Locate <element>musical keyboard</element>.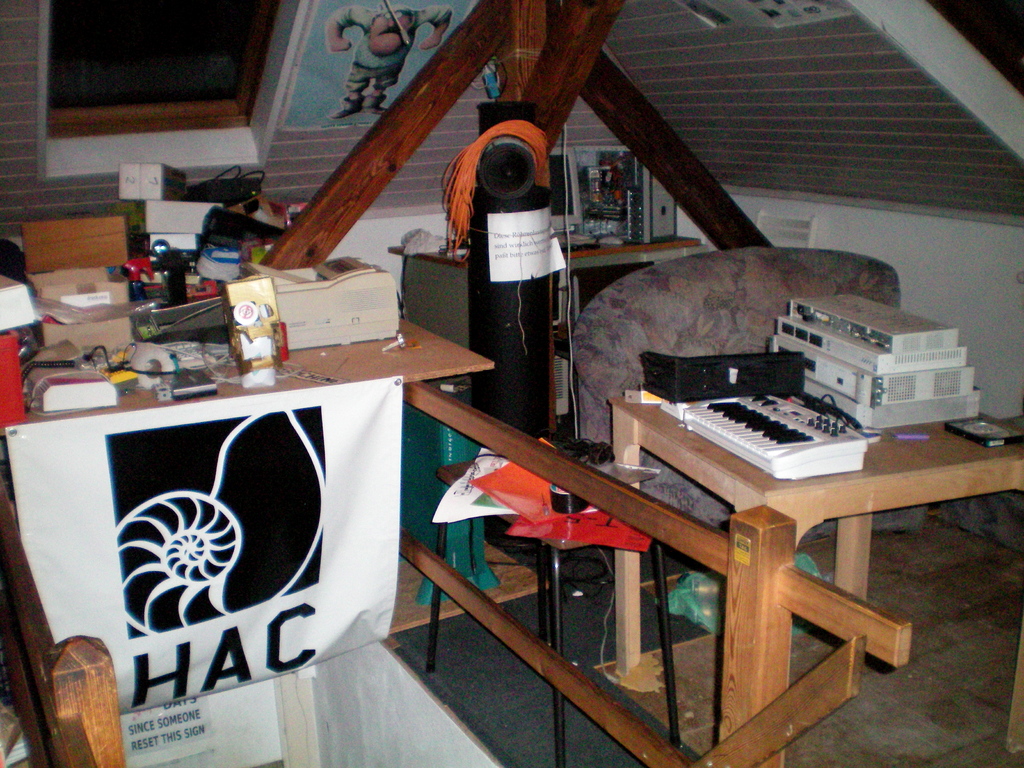
Bounding box: (675,385,873,489).
